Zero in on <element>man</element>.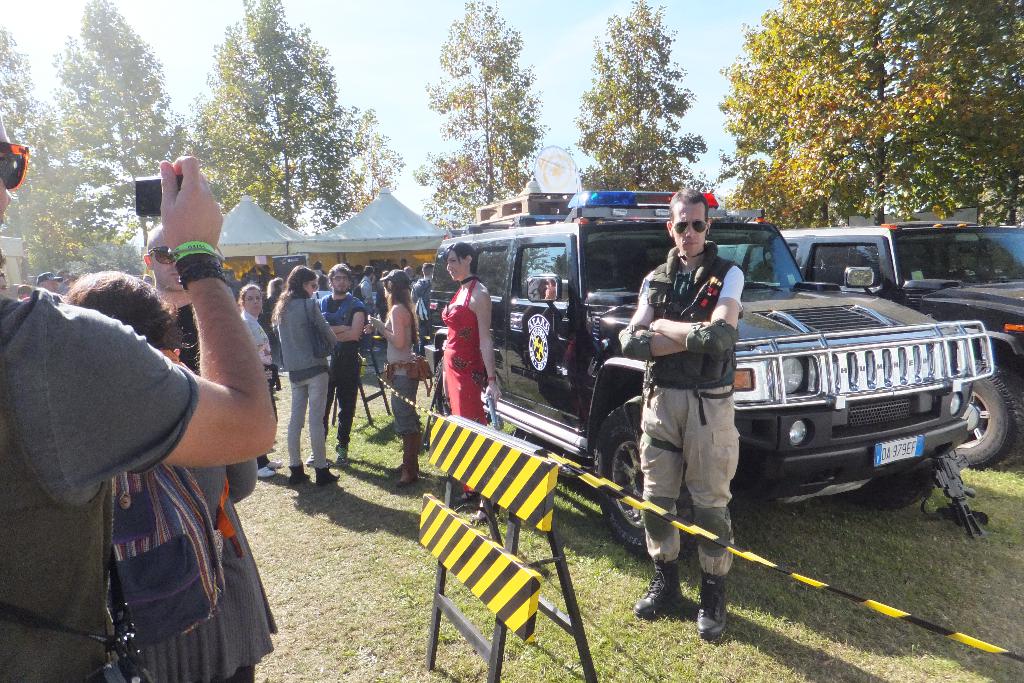
Zeroed in: [left=317, top=261, right=364, bottom=463].
